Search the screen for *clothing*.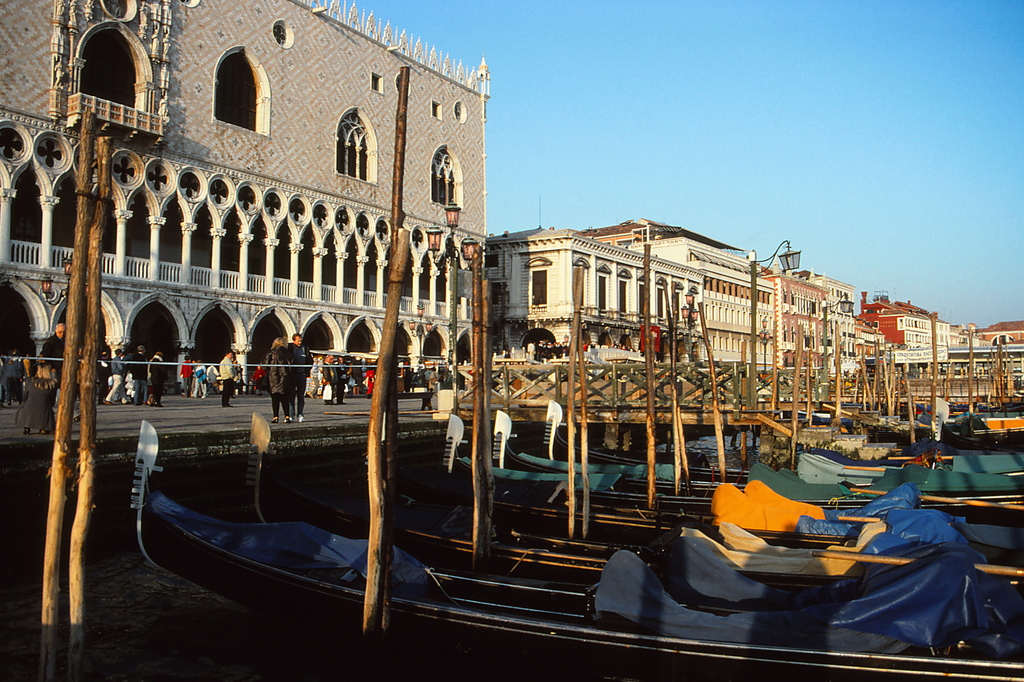
Found at x1=216 y1=353 x2=237 y2=405.
